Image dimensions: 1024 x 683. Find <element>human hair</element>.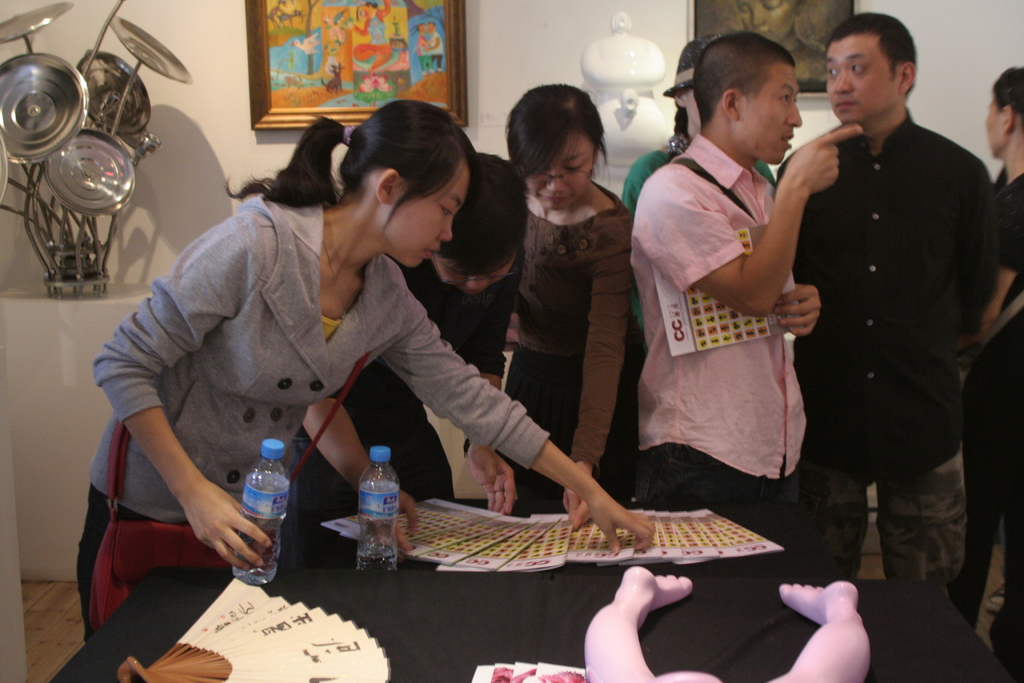
822,12,918,102.
